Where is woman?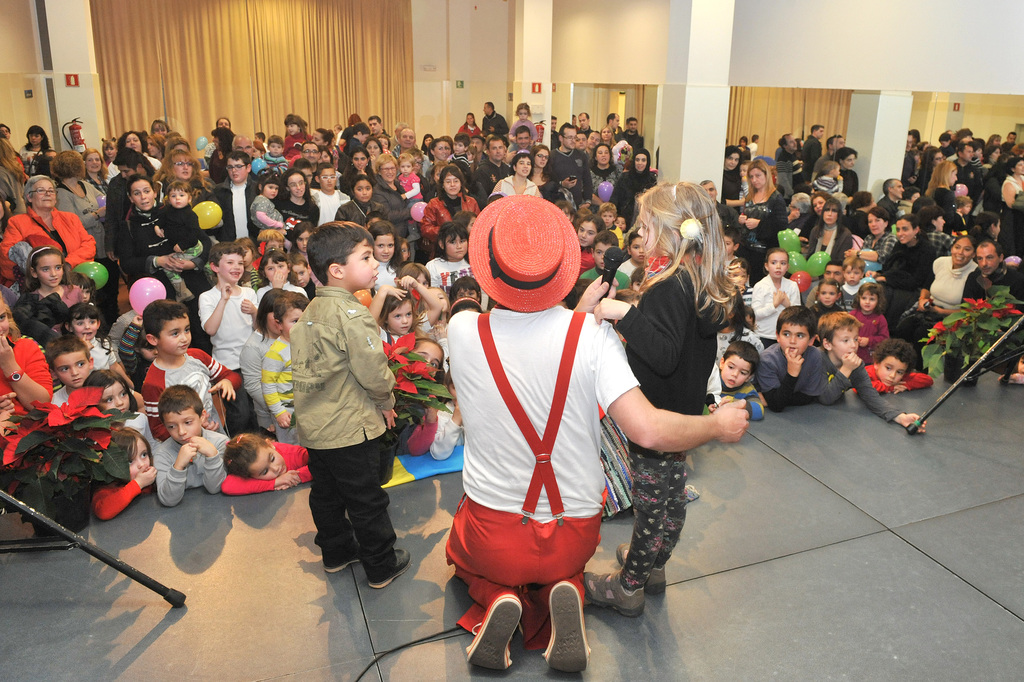
[314, 149, 349, 174].
